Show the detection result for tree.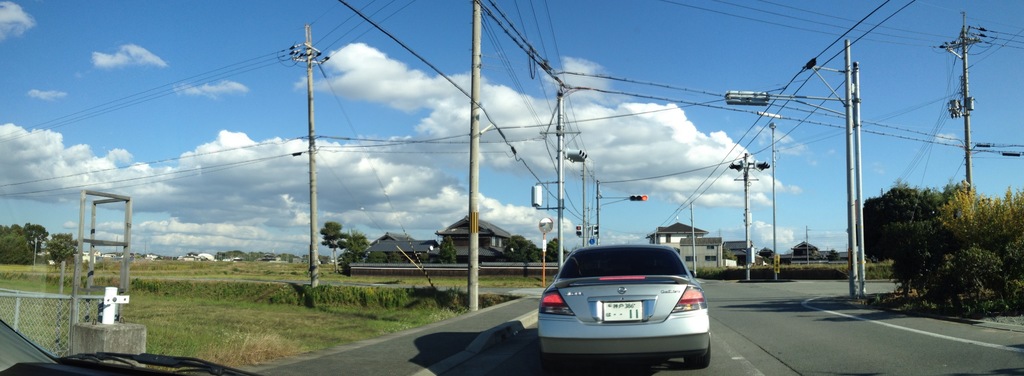
crop(348, 232, 371, 277).
